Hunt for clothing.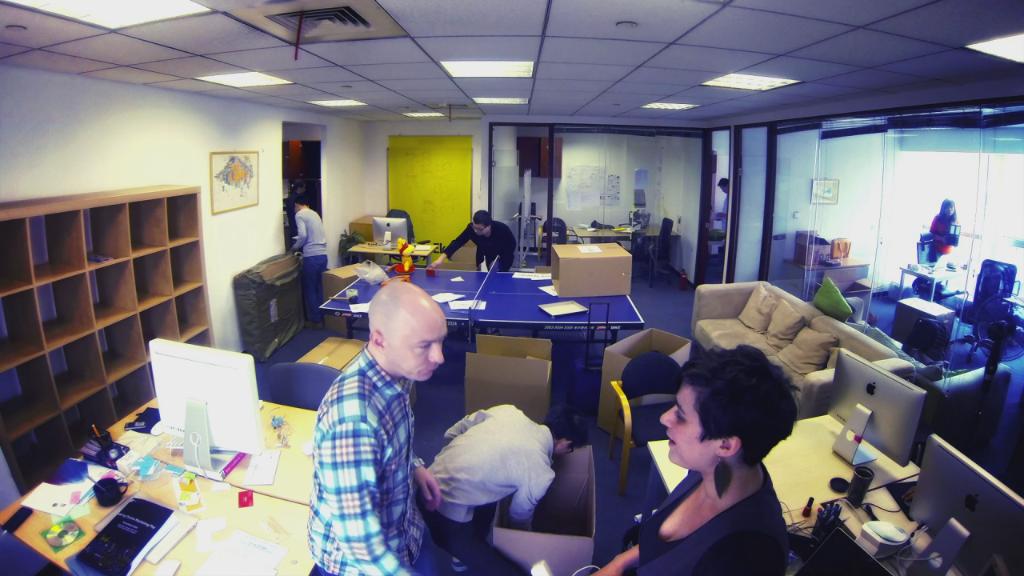
Hunted down at [left=931, top=210, right=958, bottom=257].
